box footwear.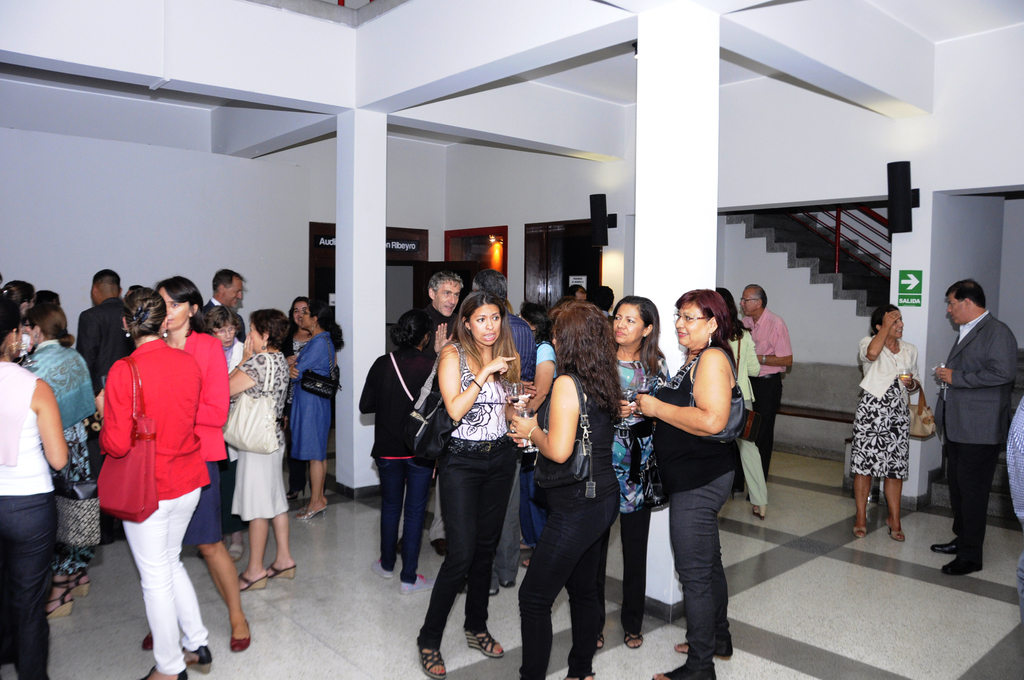
(left=650, top=668, right=673, bottom=679).
